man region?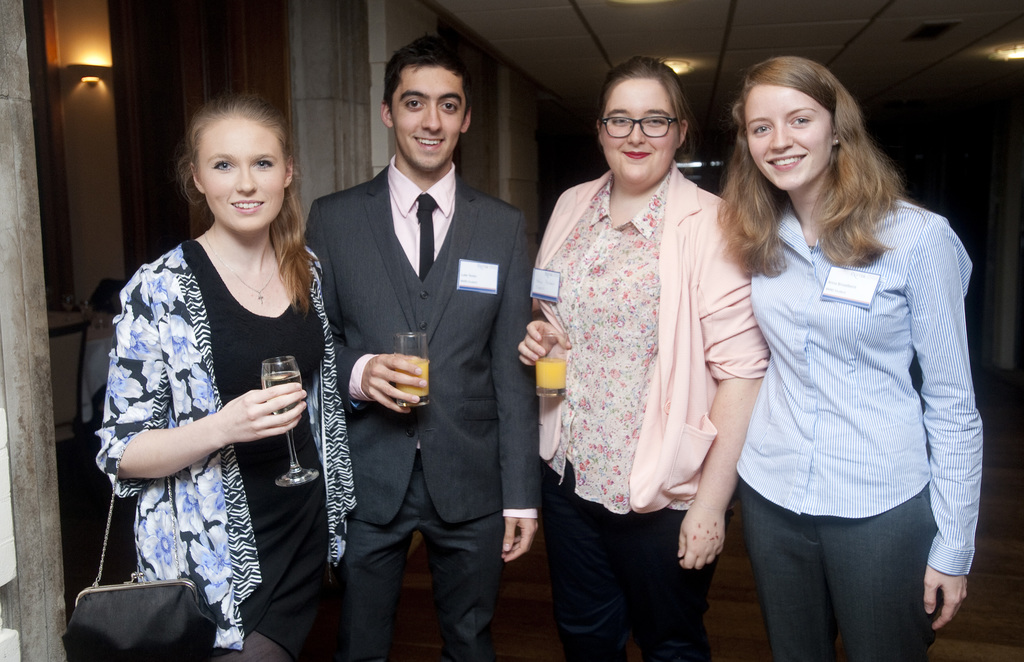
bbox=(295, 35, 537, 657)
